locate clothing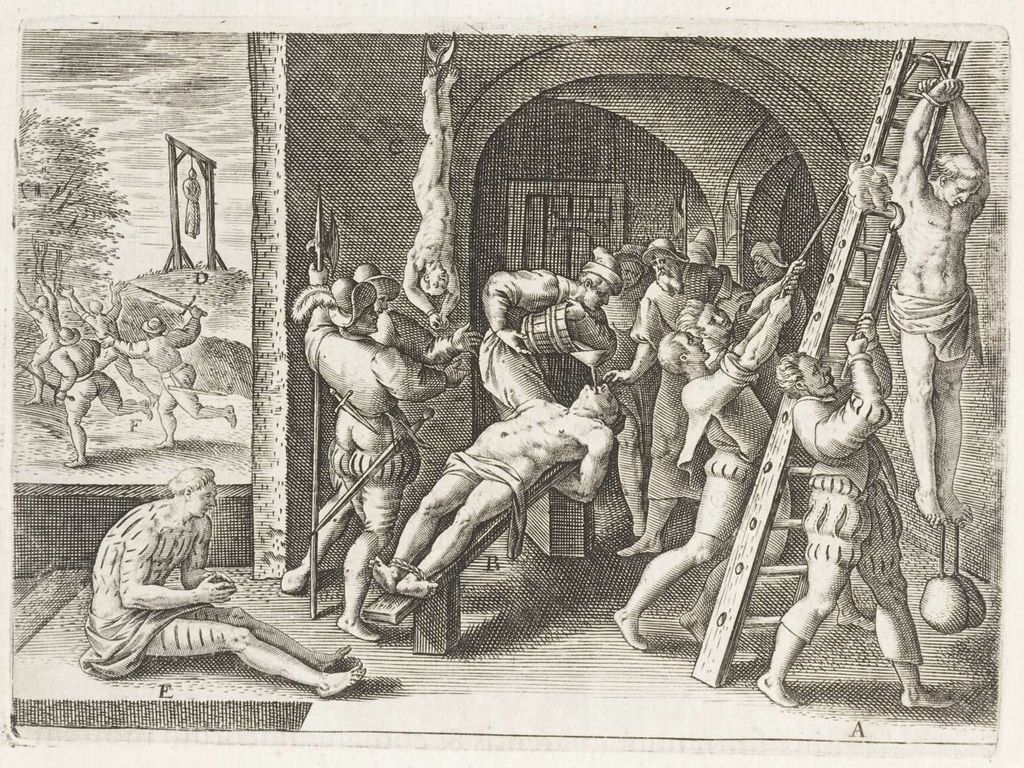
box=[90, 336, 139, 372]
